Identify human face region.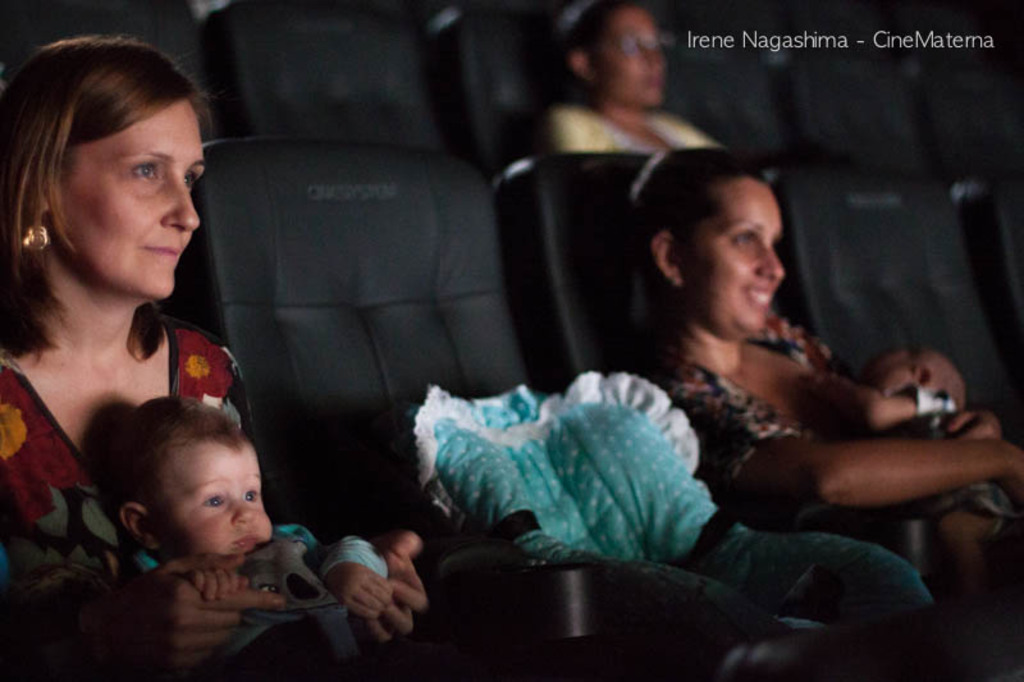
Region: box(152, 441, 274, 563).
